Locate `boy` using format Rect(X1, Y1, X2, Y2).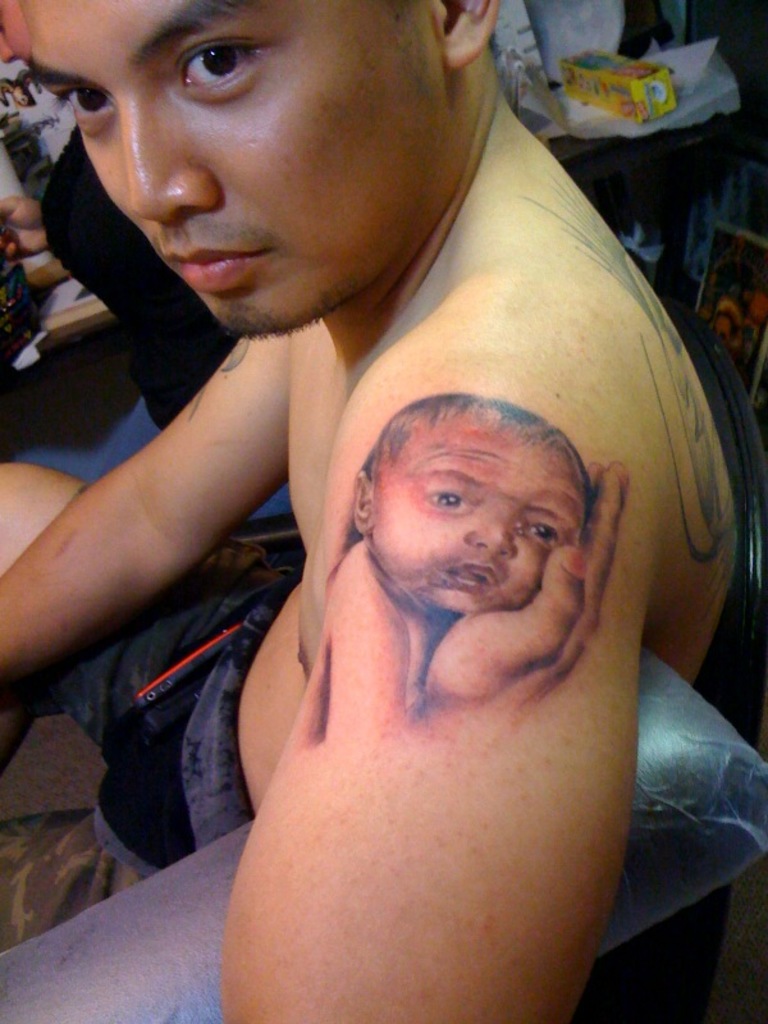
Rect(284, 376, 602, 756).
